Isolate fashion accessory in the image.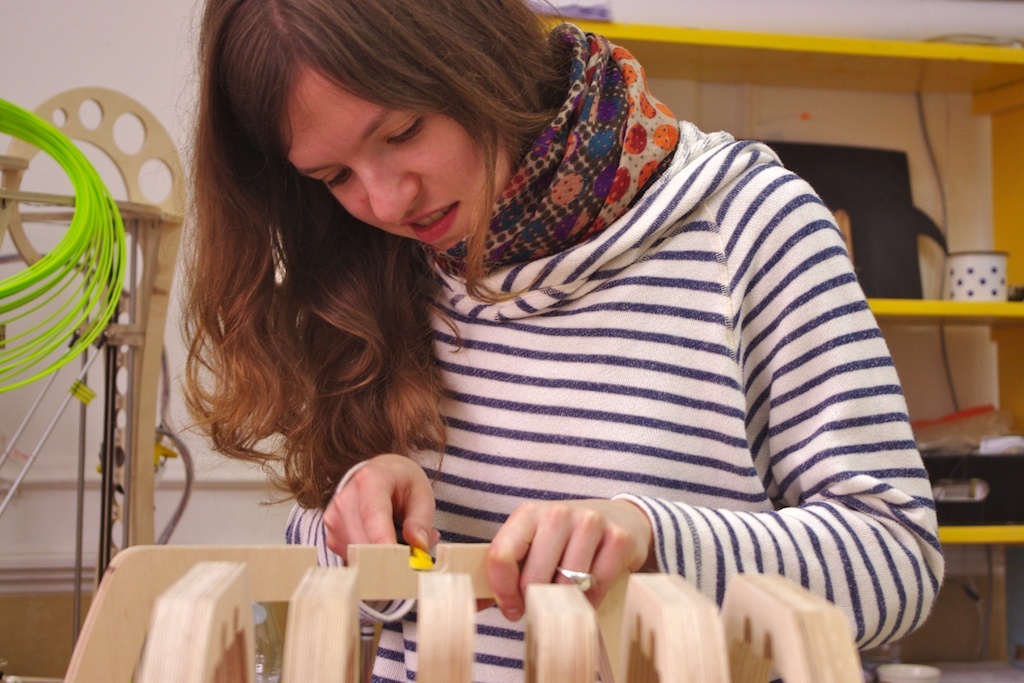
Isolated region: 414, 22, 679, 276.
